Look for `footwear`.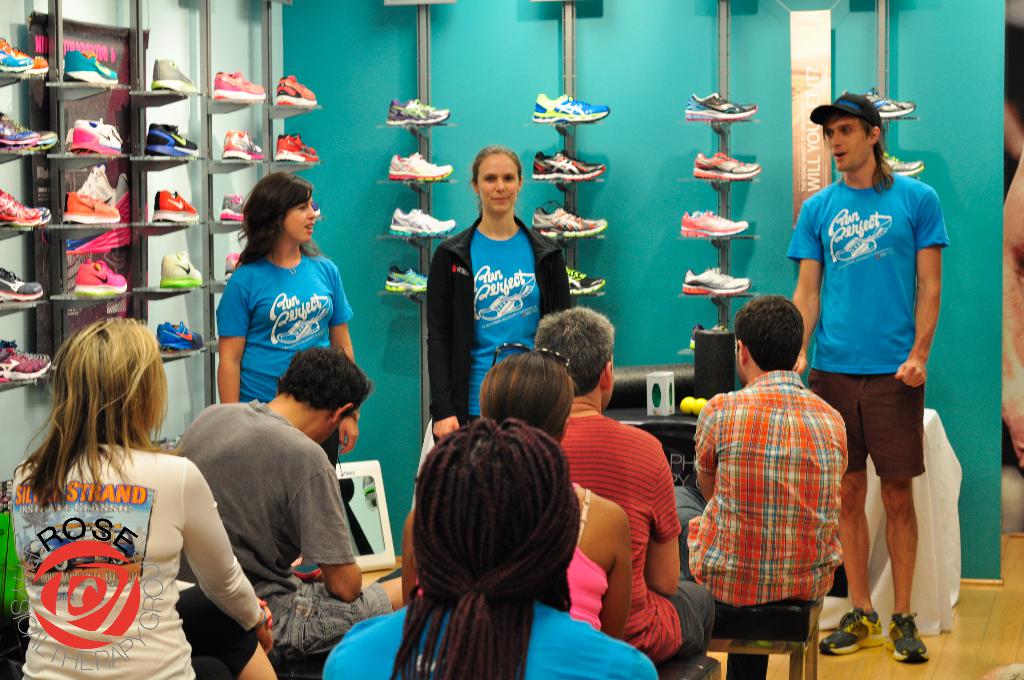
Found: [838, 88, 917, 117].
